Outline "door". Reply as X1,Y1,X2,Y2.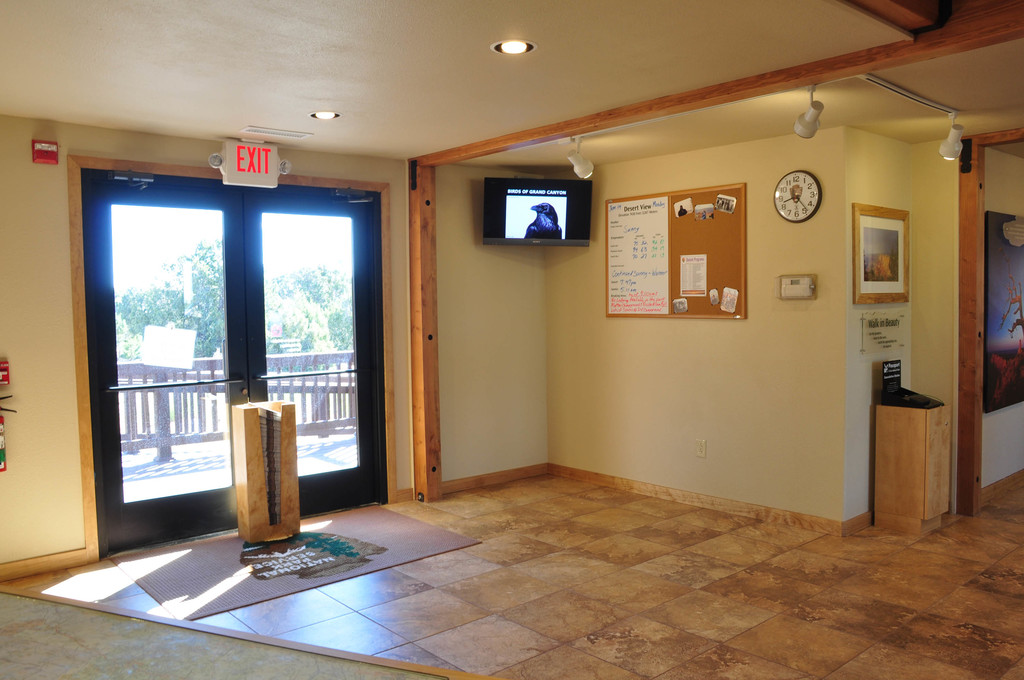
92,156,376,544.
